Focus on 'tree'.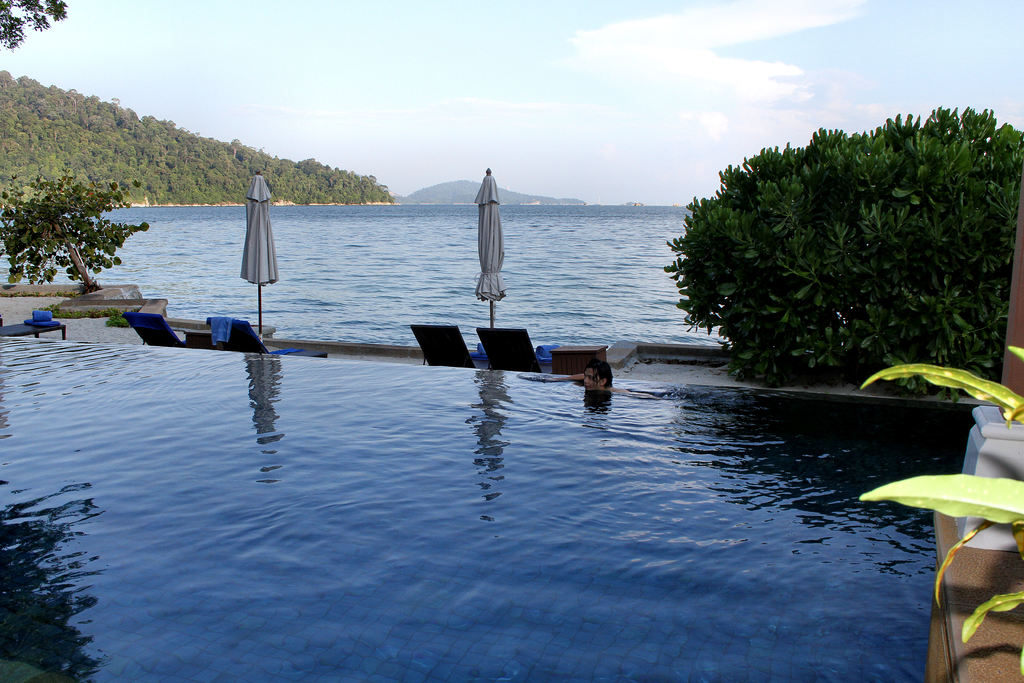
Focused at [10, 139, 139, 295].
